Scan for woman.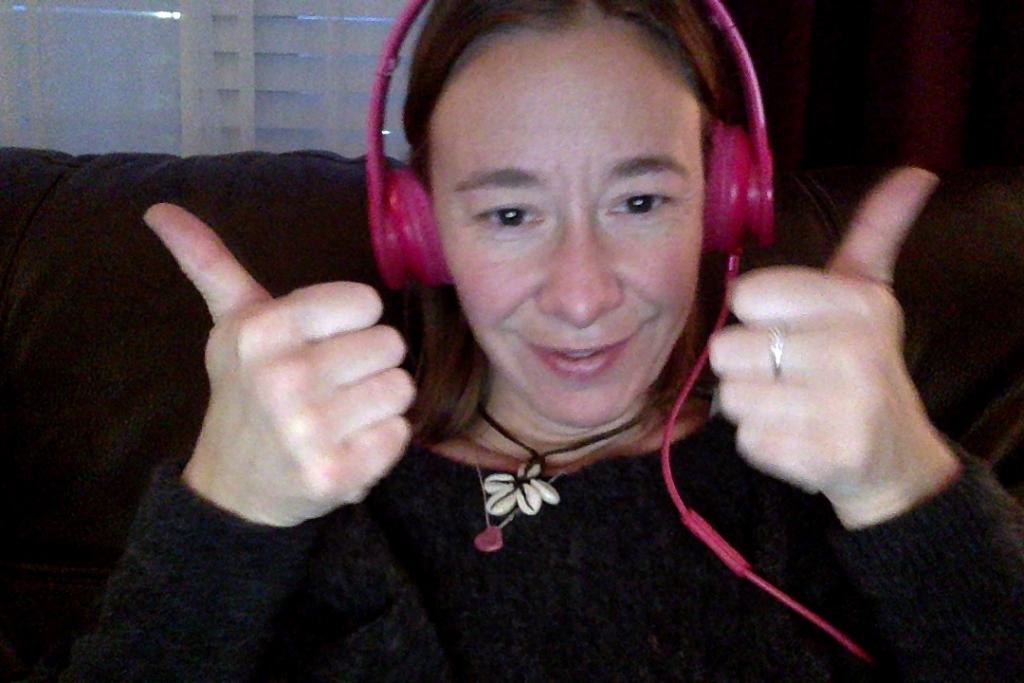
Scan result: locate(64, 0, 1023, 682).
